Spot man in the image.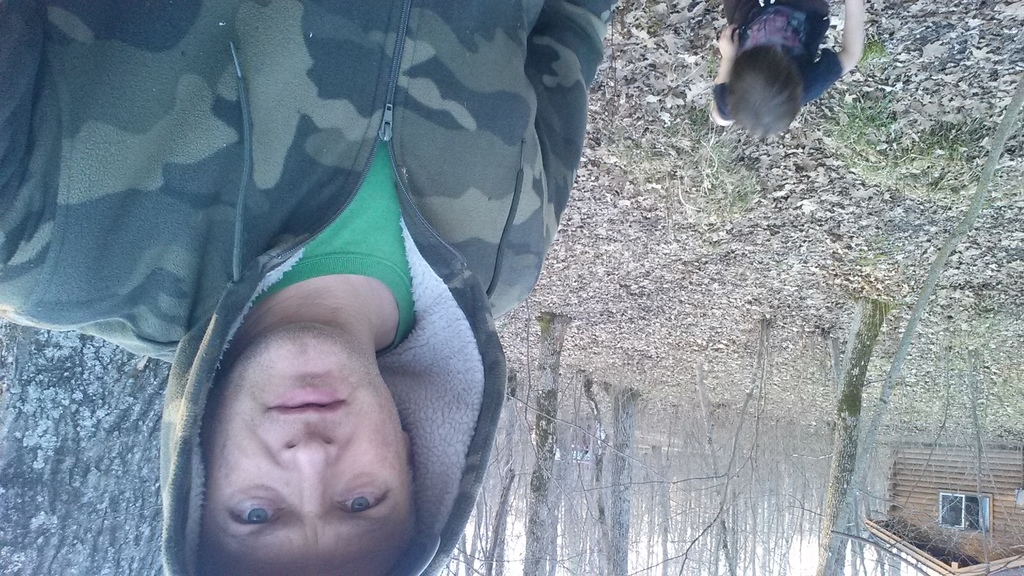
man found at Rect(16, 19, 604, 567).
